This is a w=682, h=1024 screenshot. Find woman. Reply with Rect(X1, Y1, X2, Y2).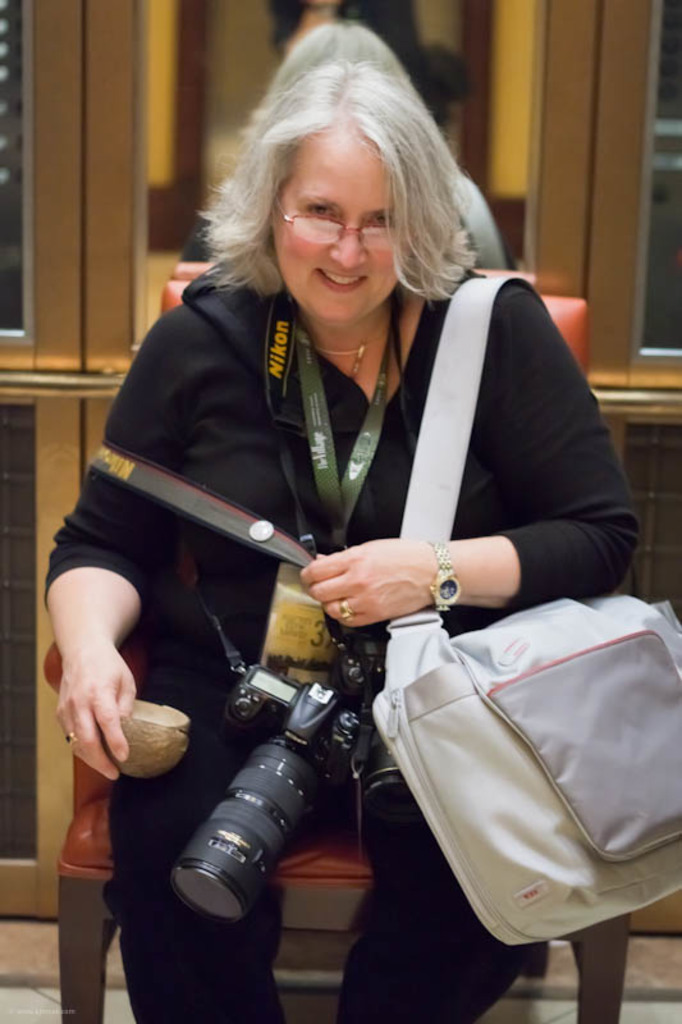
Rect(86, 24, 609, 987).
